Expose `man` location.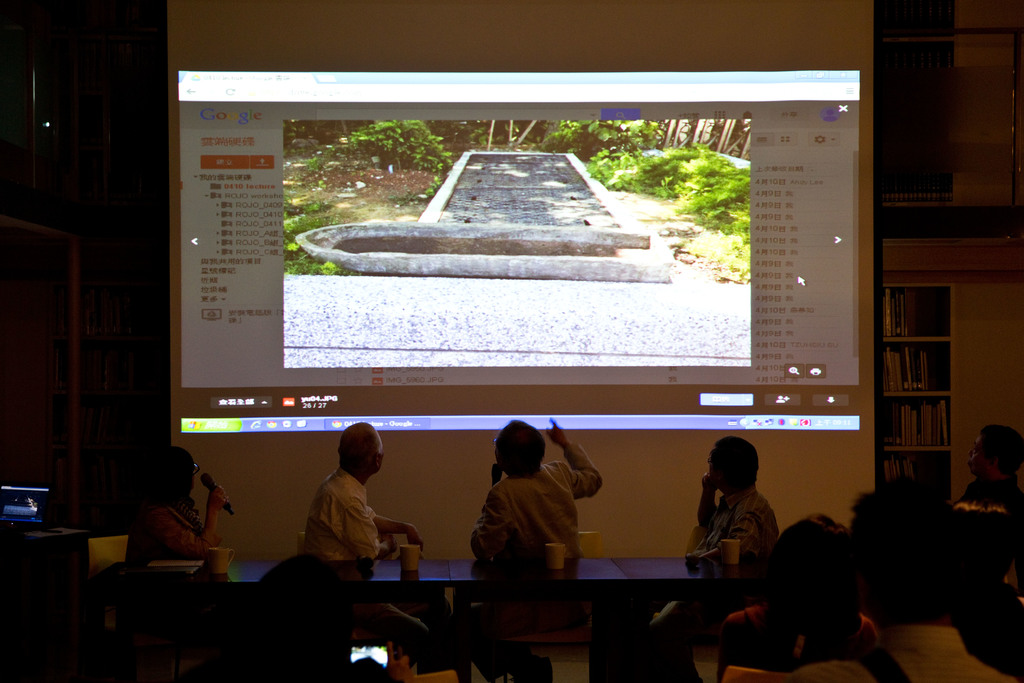
Exposed at <region>282, 434, 413, 601</region>.
